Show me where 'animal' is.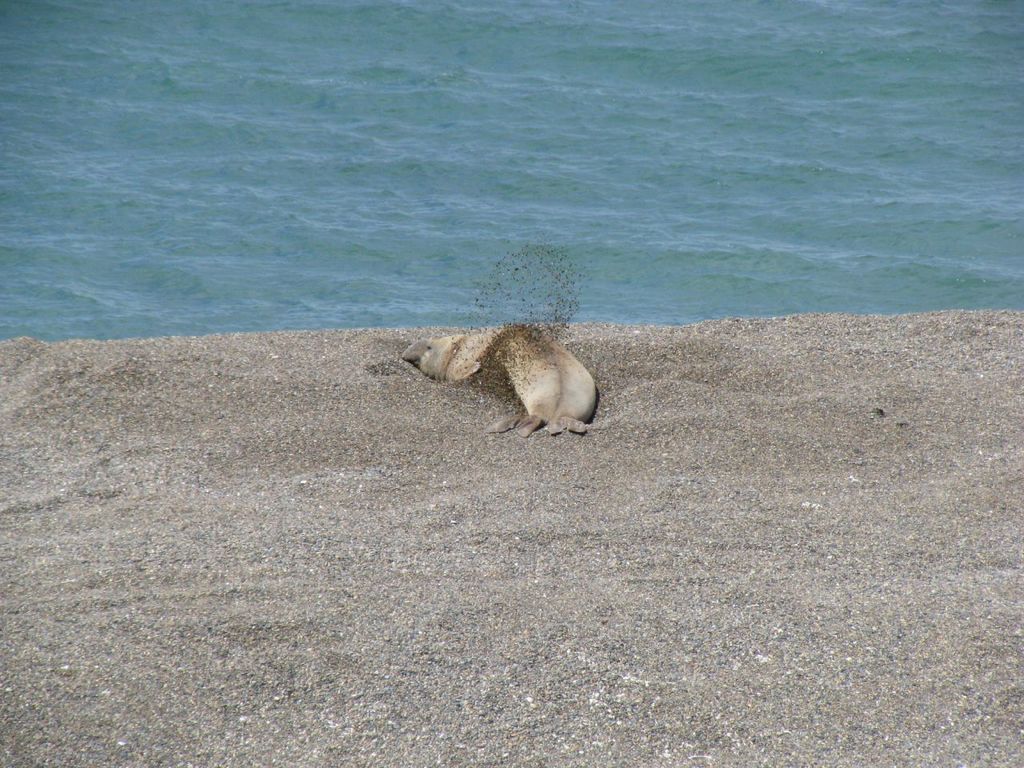
'animal' is at 402,318,597,446.
